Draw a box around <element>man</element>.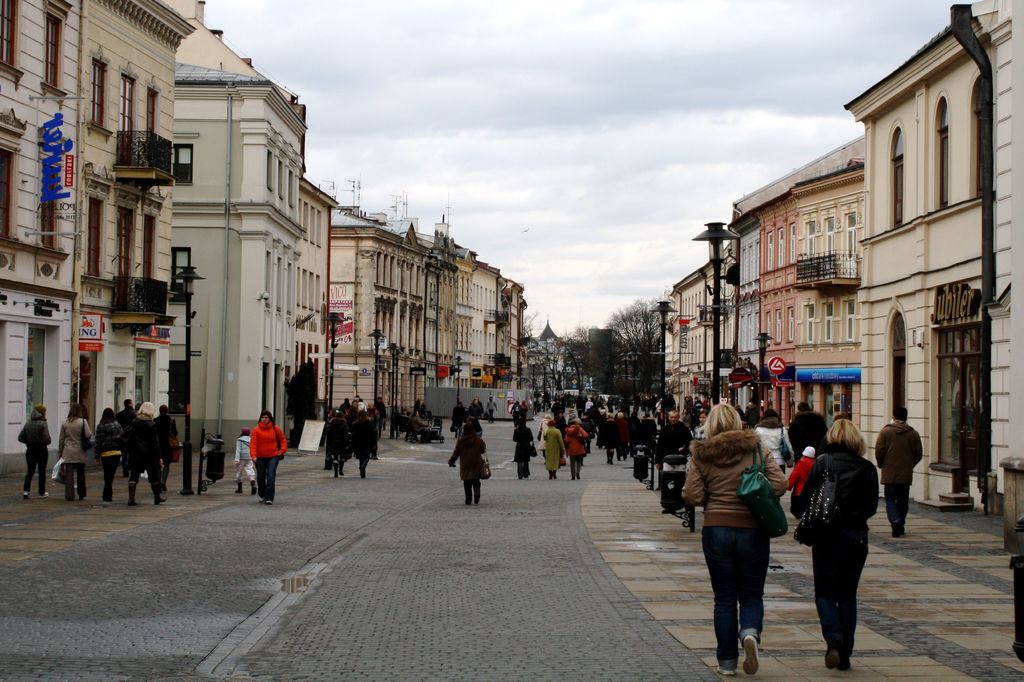
x1=655 y1=408 x2=694 y2=469.
